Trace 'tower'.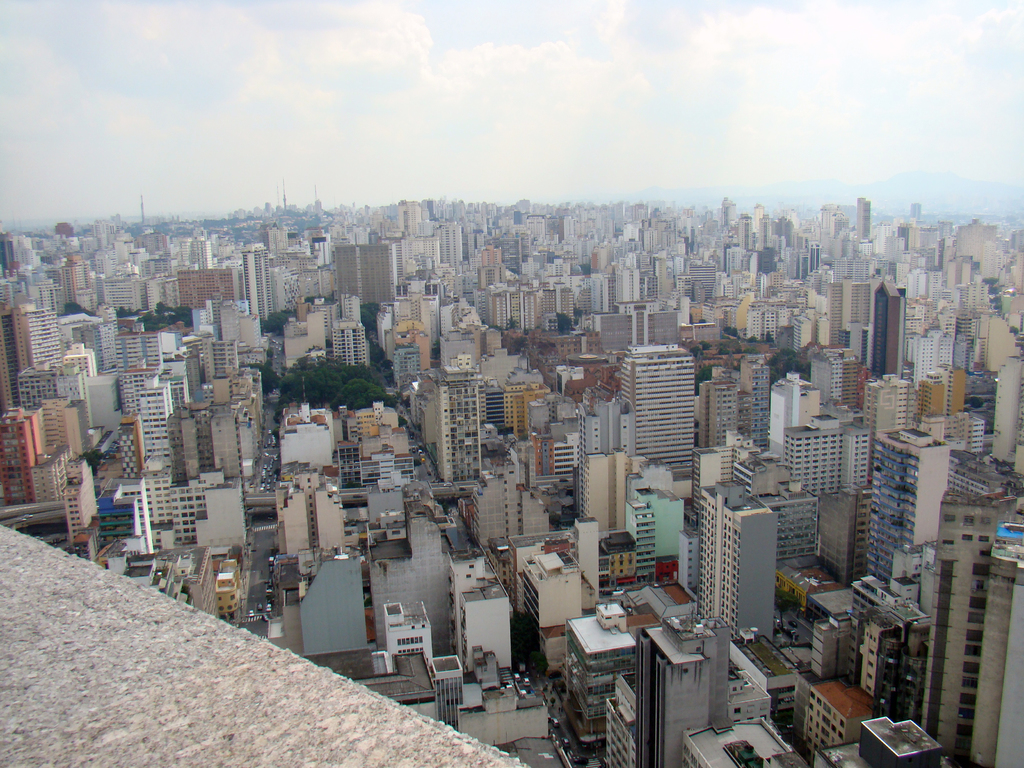
Traced to x1=892 y1=211 x2=1022 y2=338.
